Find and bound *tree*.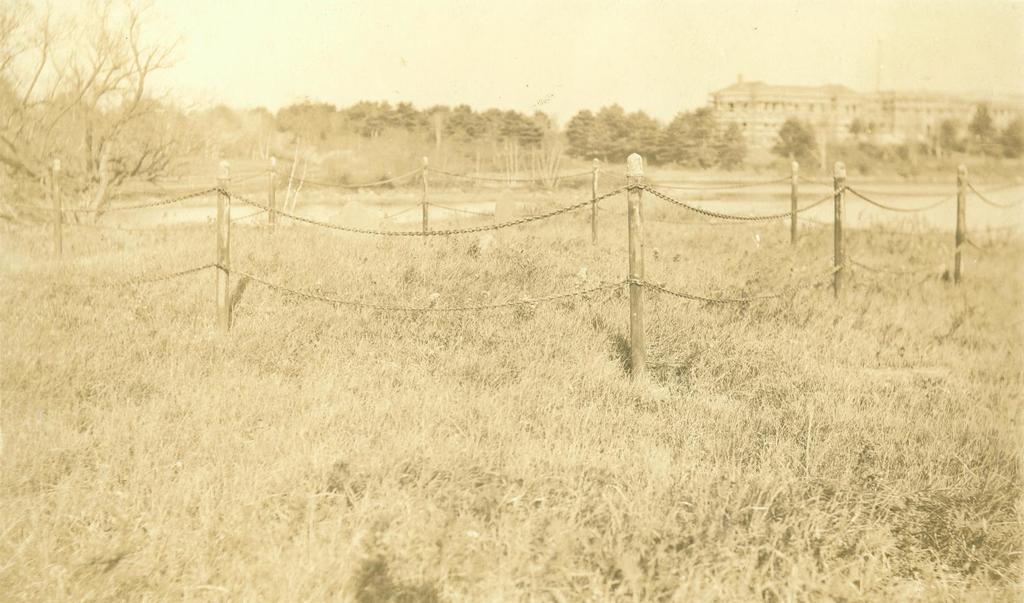
Bound: (left=771, top=112, right=813, bottom=162).
